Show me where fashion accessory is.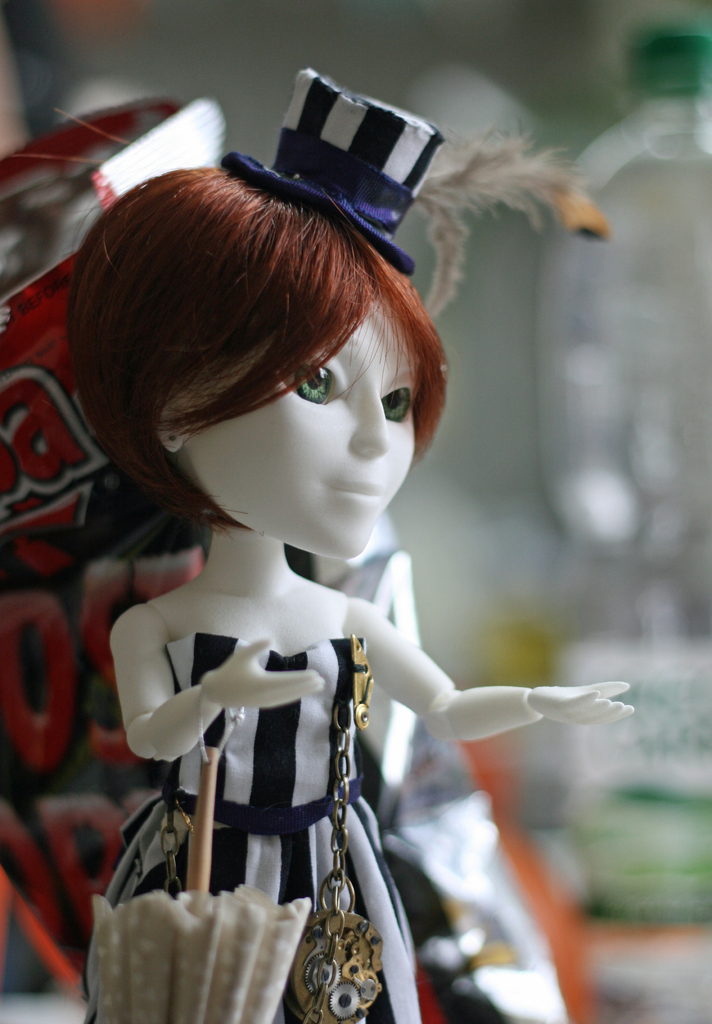
fashion accessory is at 161/694/385/1023.
